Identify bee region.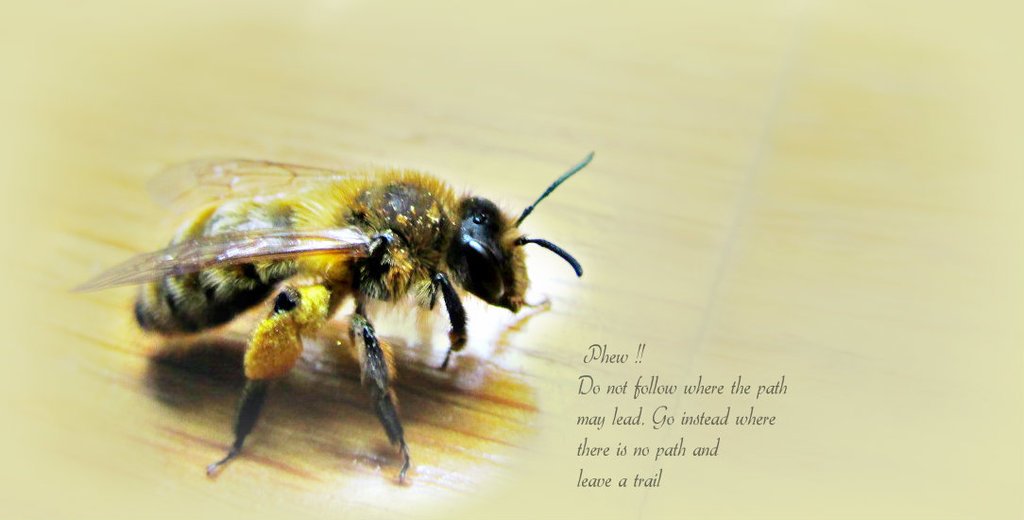
Region: <region>78, 154, 605, 493</region>.
